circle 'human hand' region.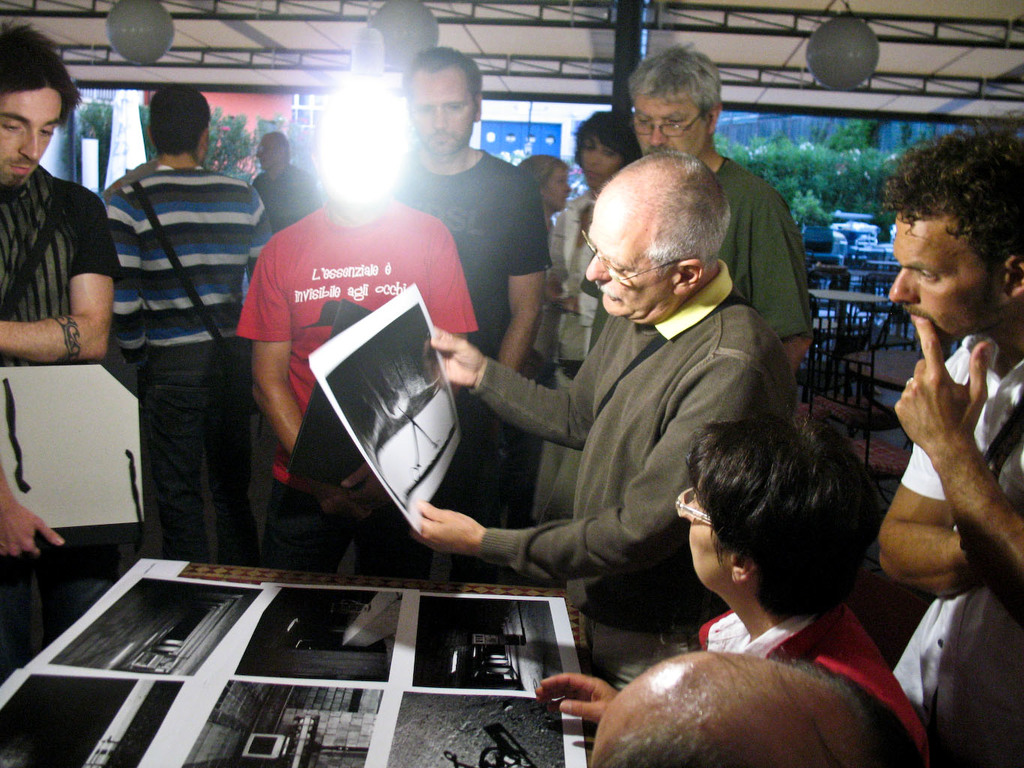
Region: 340 464 395 512.
